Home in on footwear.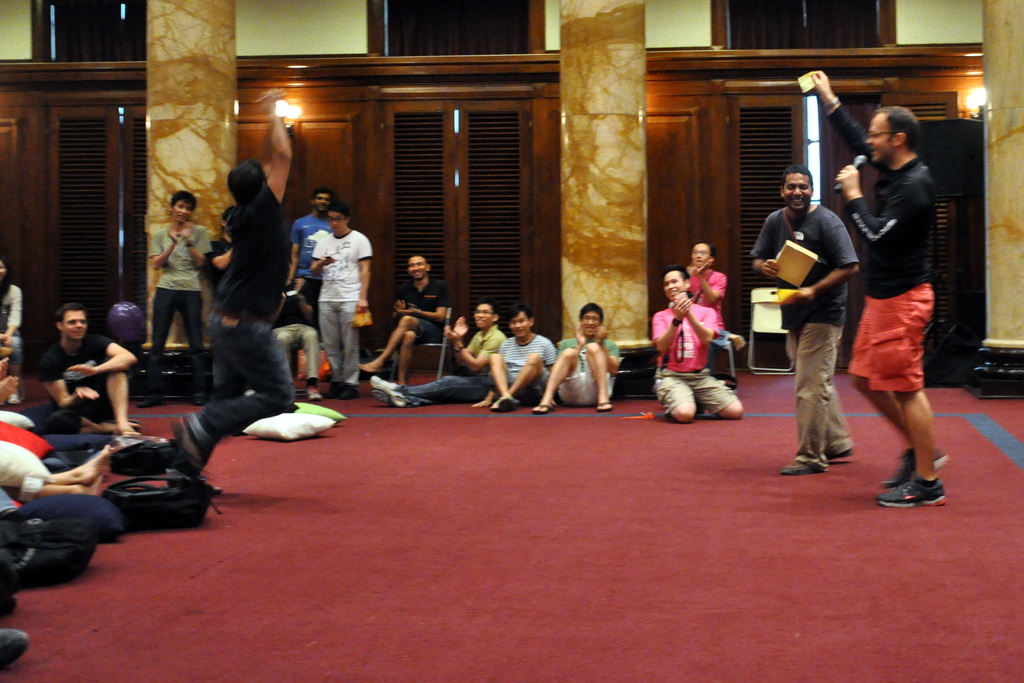
Homed in at rect(330, 380, 362, 396).
